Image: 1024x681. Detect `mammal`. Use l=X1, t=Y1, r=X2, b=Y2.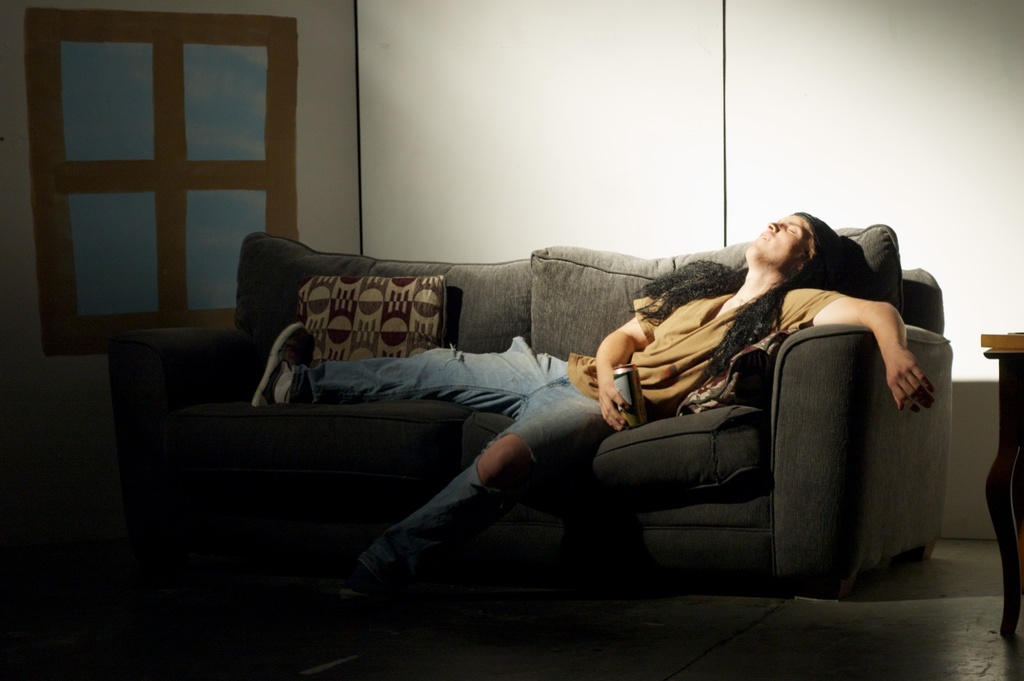
l=242, t=210, r=908, b=590.
